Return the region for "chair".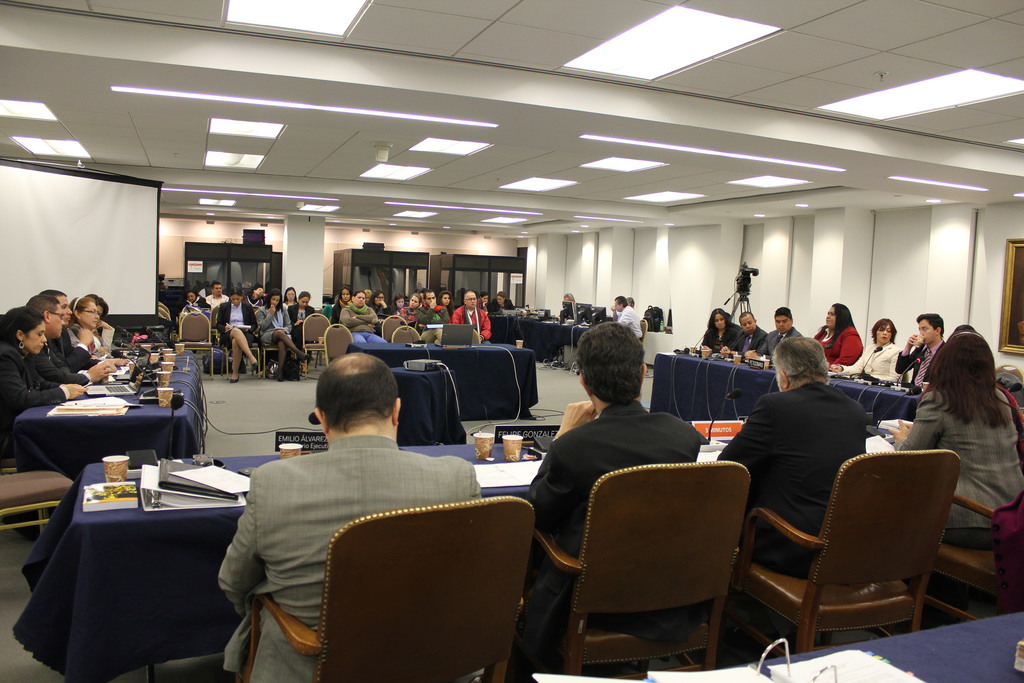
bbox=(250, 496, 539, 682).
